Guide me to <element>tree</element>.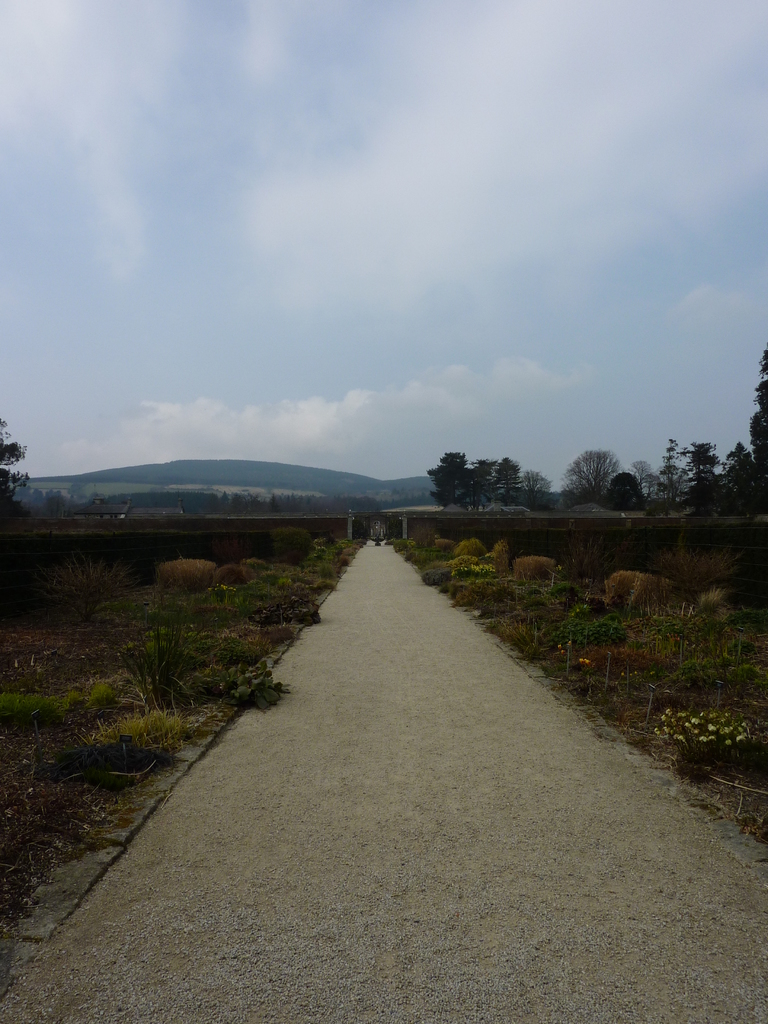
Guidance: pyautogui.locateOnScreen(715, 417, 767, 526).
